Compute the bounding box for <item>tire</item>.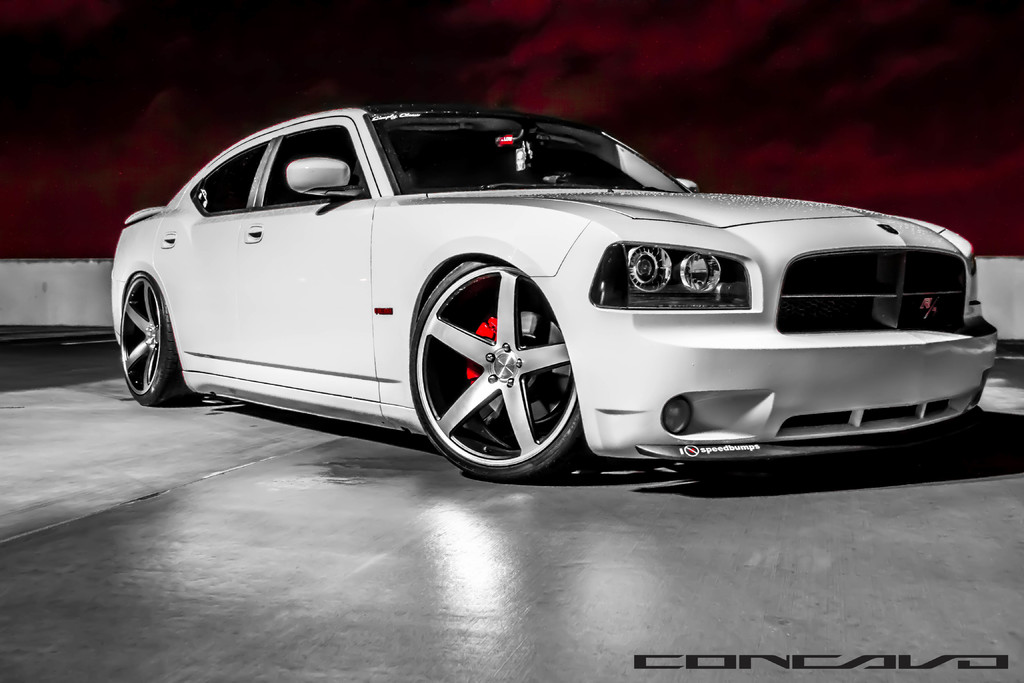
crop(416, 252, 589, 489).
